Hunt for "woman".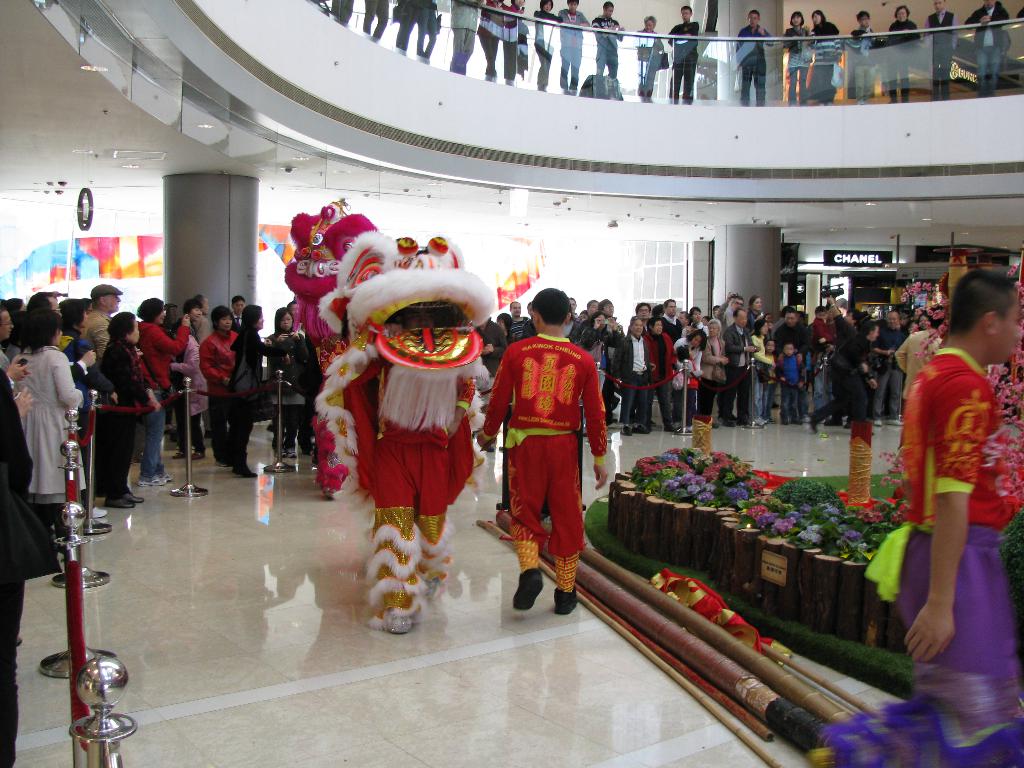
Hunted down at bbox(228, 303, 289, 474).
